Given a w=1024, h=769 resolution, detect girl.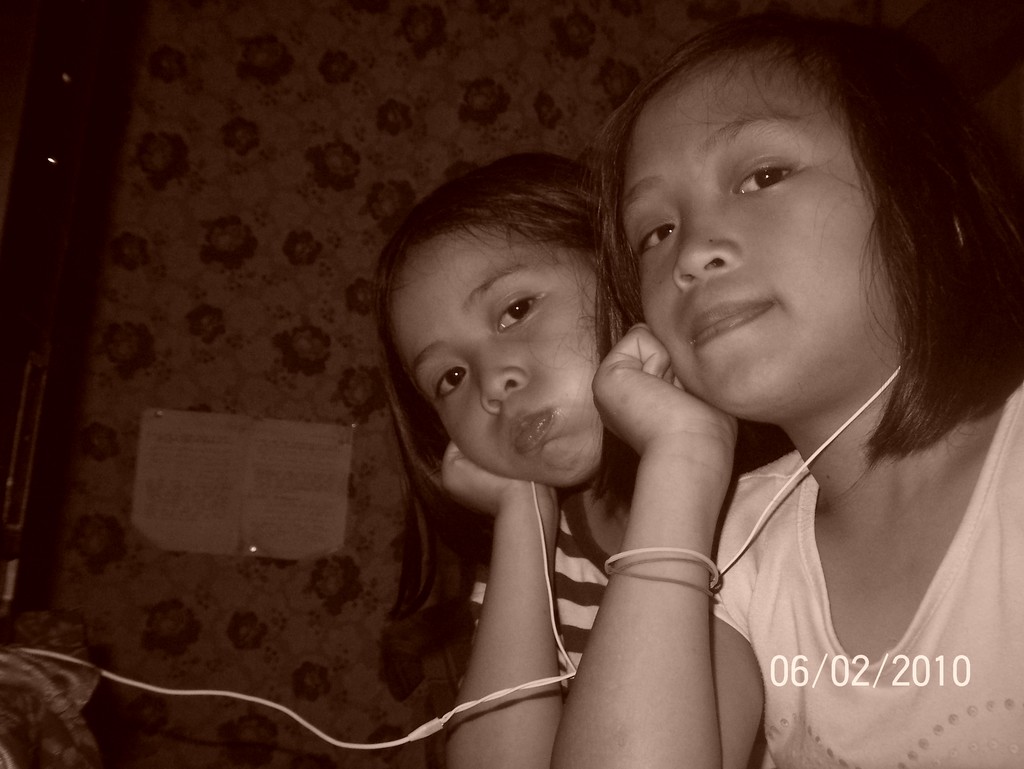
rect(547, 6, 1023, 768).
